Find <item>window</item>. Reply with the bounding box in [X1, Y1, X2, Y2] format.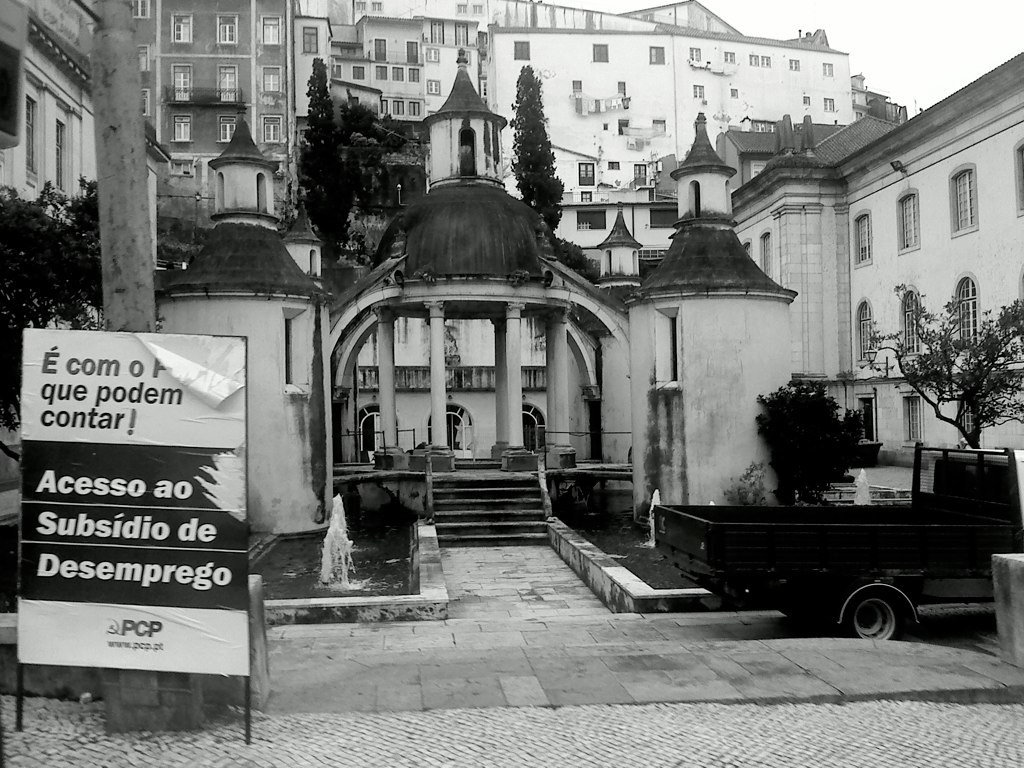
[329, 59, 341, 81].
